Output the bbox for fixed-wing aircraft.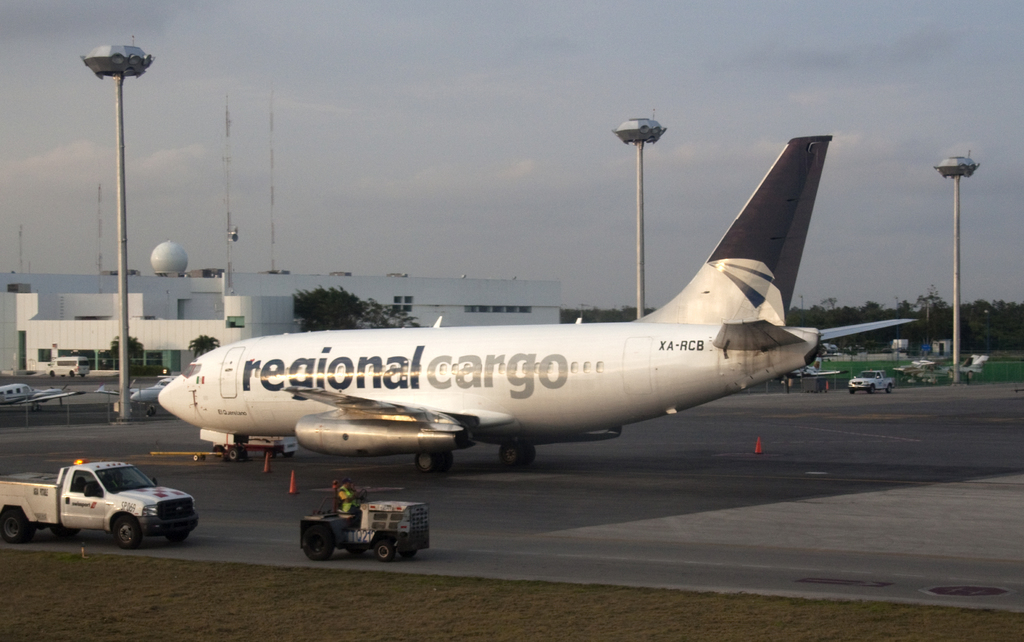
BBox(911, 350, 979, 368).
